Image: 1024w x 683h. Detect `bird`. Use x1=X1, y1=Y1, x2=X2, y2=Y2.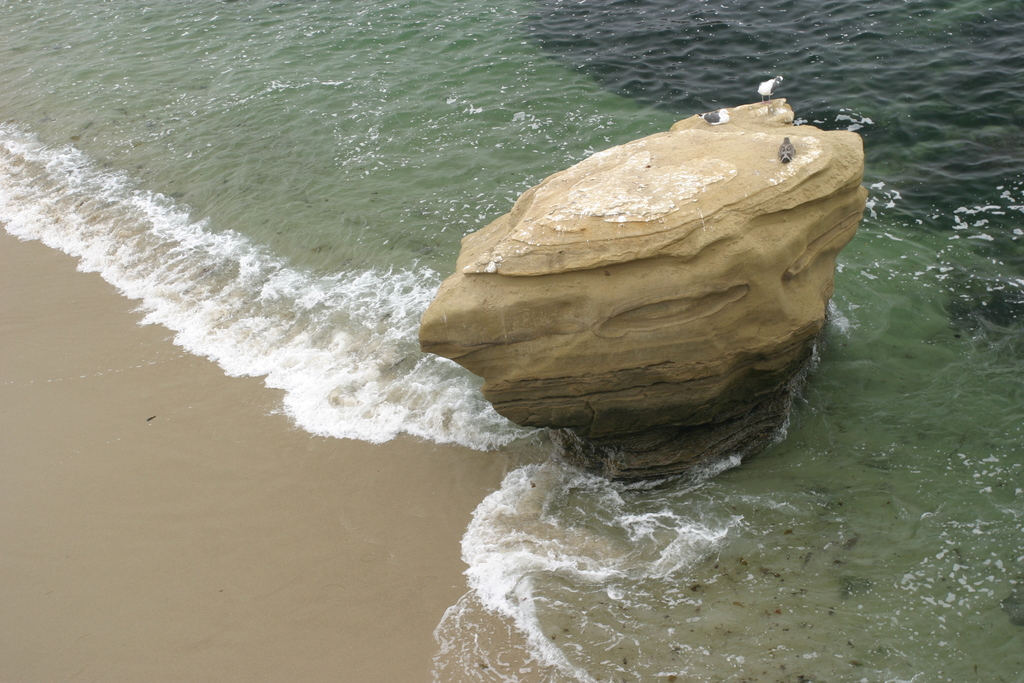
x1=781, y1=133, x2=796, y2=164.
